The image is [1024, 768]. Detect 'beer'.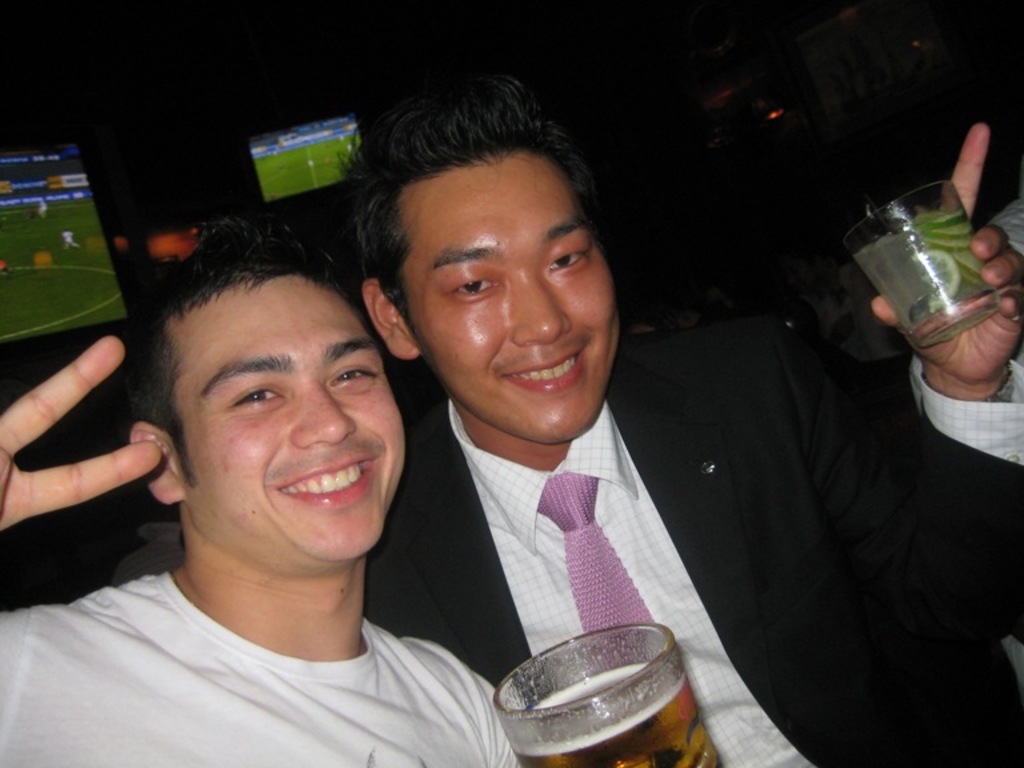
Detection: l=513, t=663, r=723, b=767.
